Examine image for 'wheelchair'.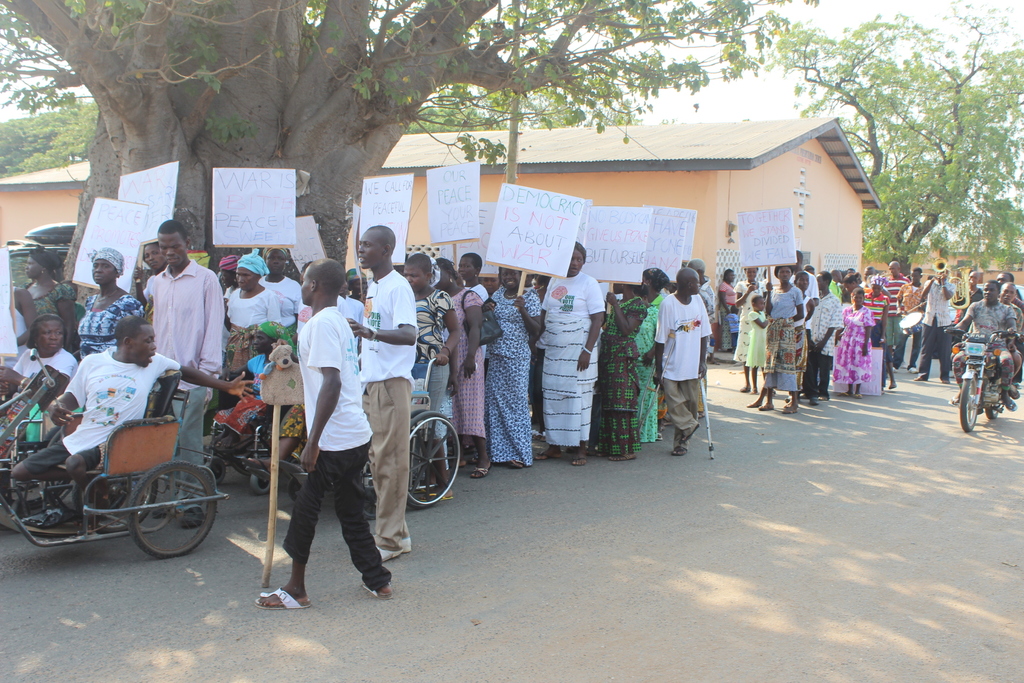
Examination result: detection(200, 392, 298, 488).
